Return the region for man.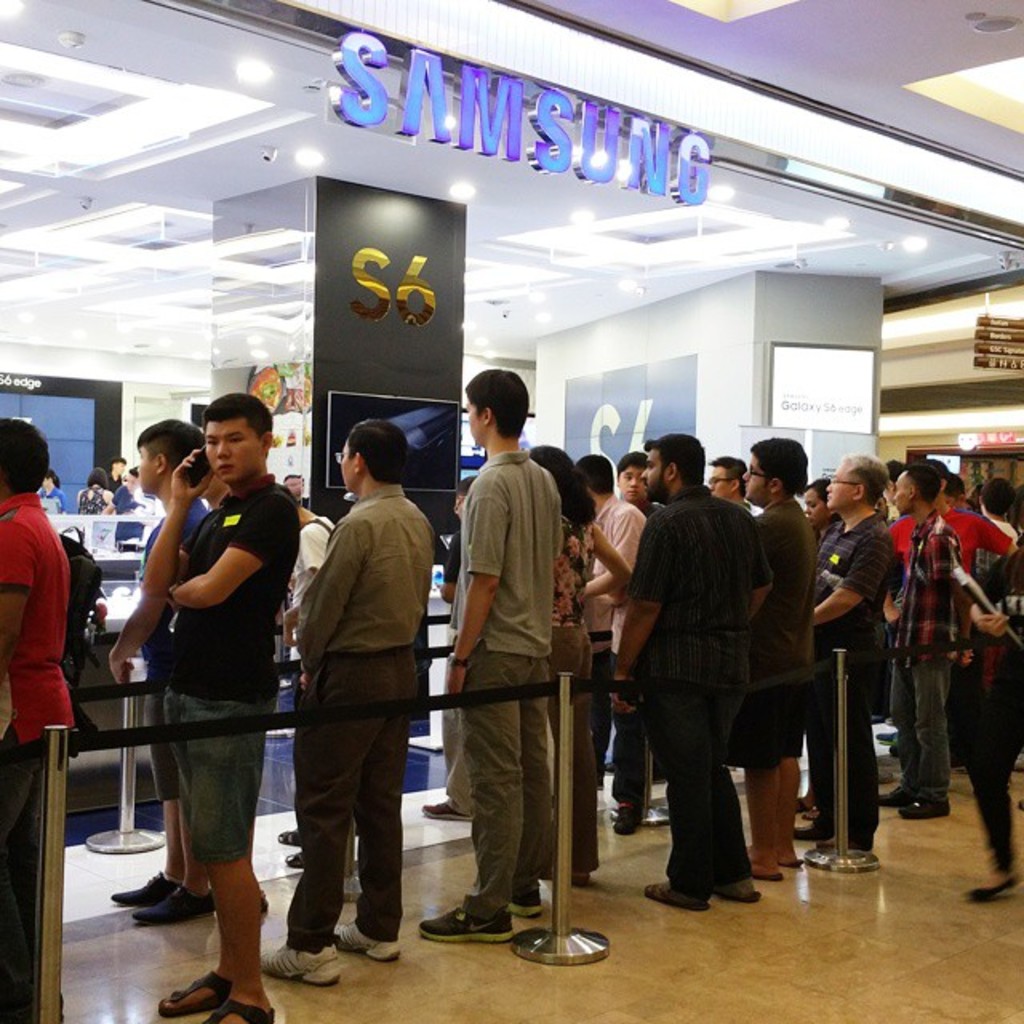
795, 454, 898, 851.
